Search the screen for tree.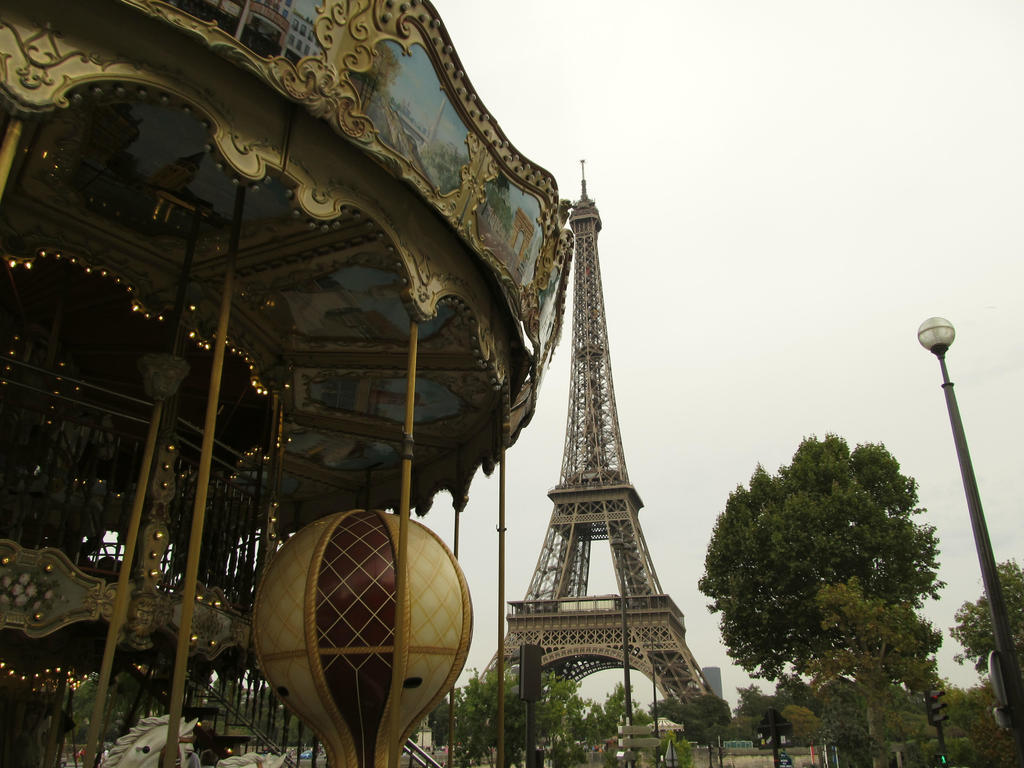
Found at 705:396:973:730.
